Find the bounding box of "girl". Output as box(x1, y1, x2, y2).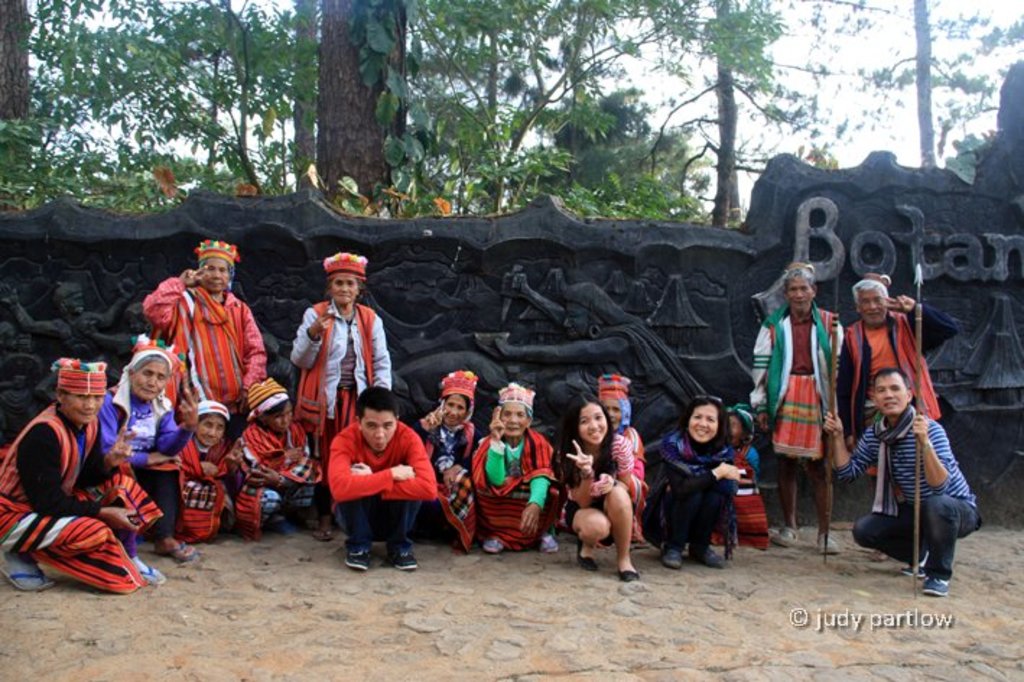
box(557, 393, 631, 582).
